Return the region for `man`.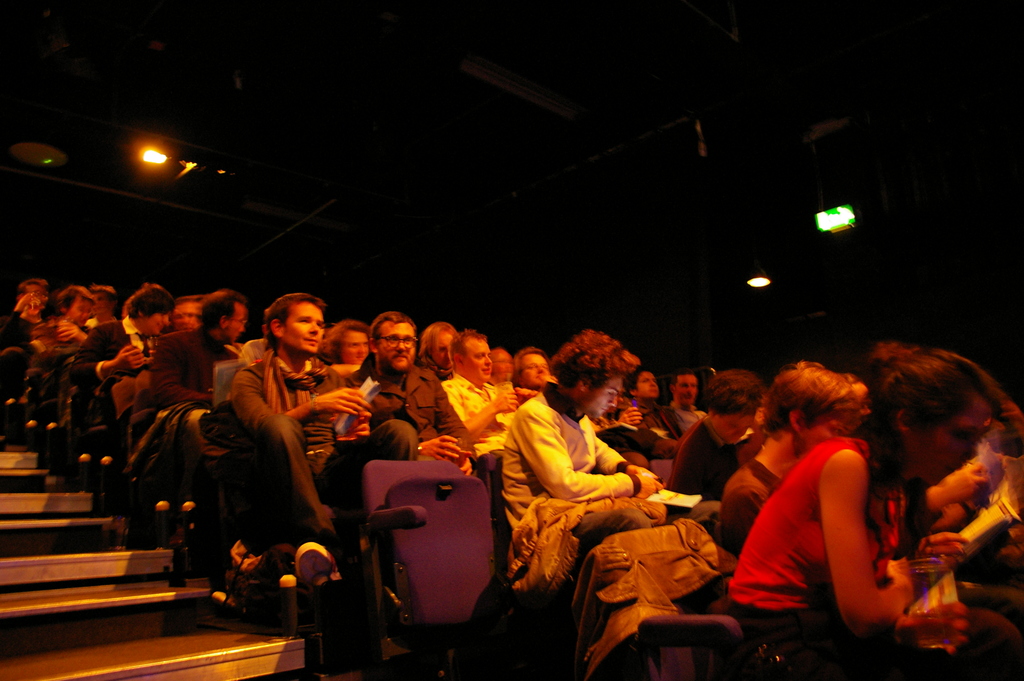
detection(17, 283, 99, 413).
